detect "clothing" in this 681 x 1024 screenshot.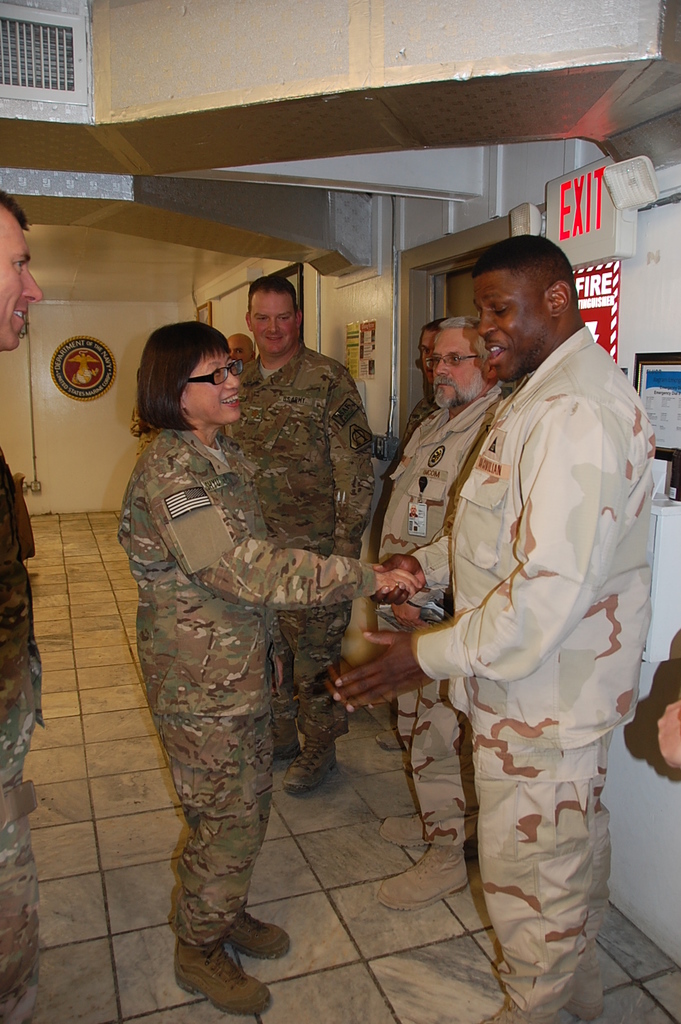
Detection: <bbox>400, 393, 456, 436</bbox>.
